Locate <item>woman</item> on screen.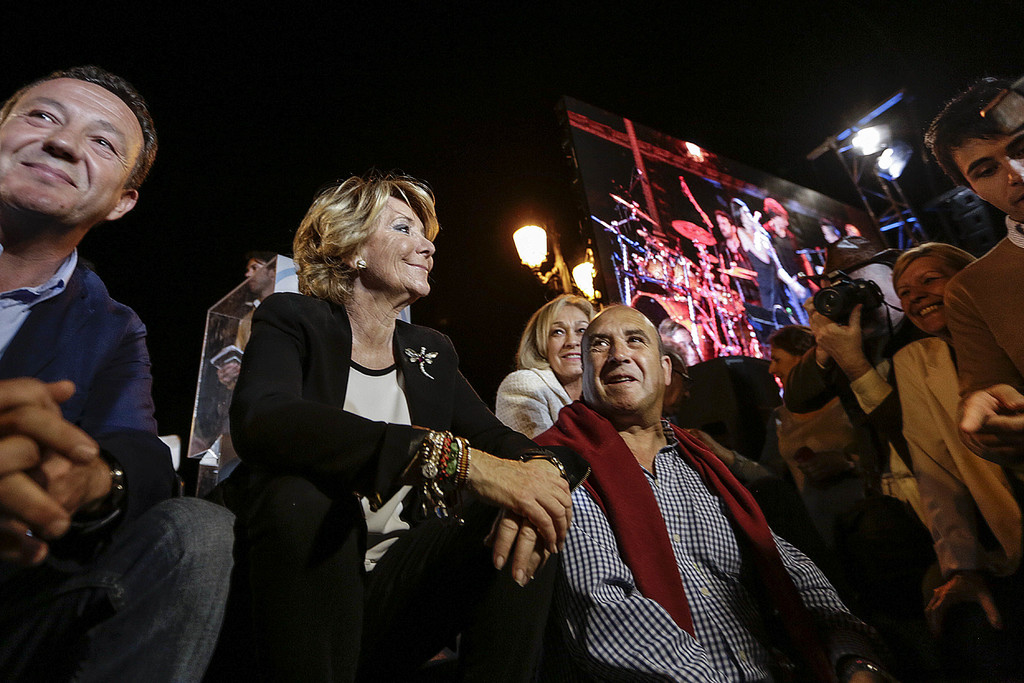
On screen at box=[886, 240, 1023, 612].
